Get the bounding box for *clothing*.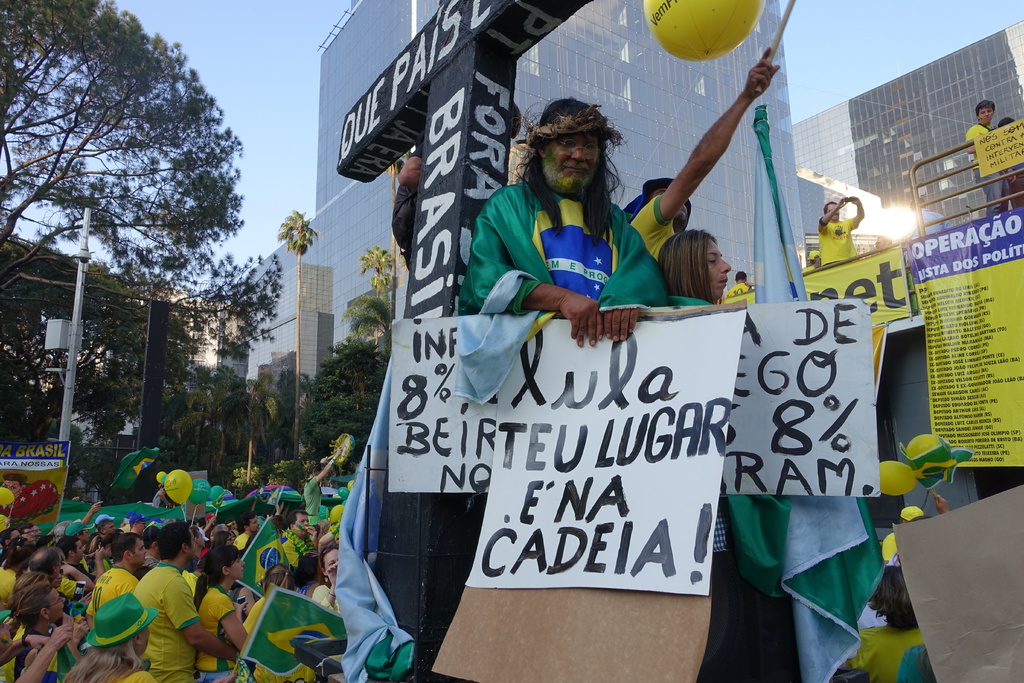
detection(819, 215, 865, 270).
